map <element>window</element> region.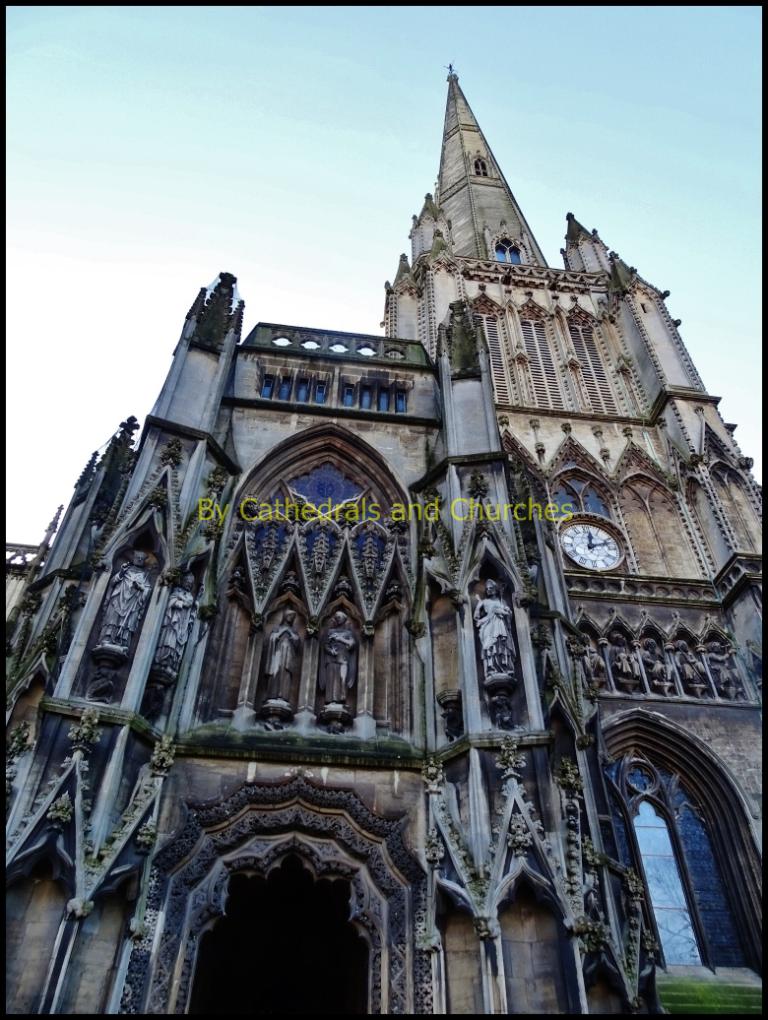
Mapped to {"left": 320, "top": 379, "right": 322, "bottom": 400}.
